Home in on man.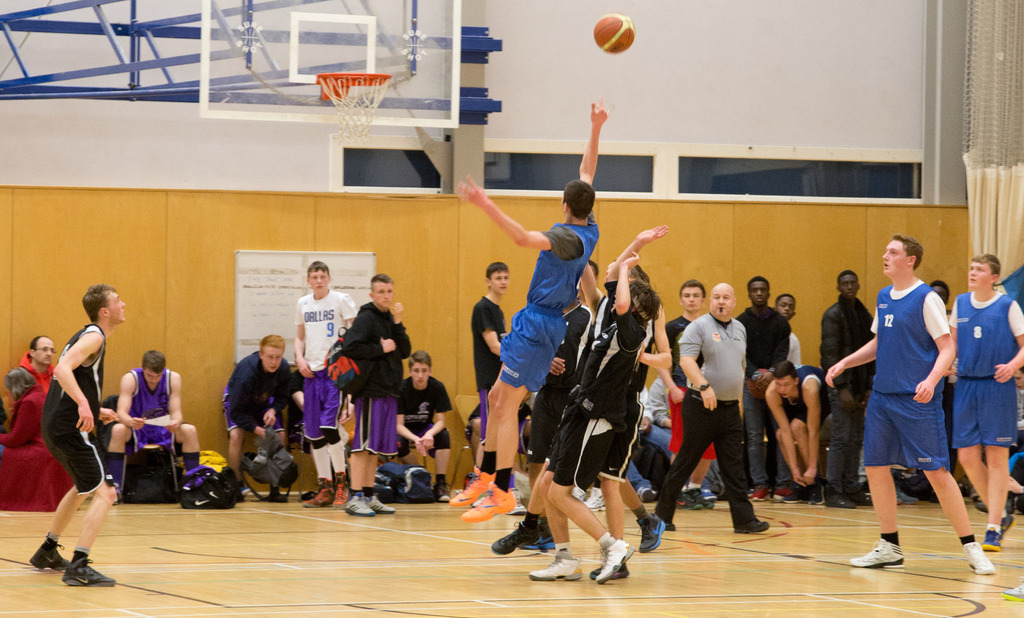
Homed in at detection(289, 254, 349, 504).
